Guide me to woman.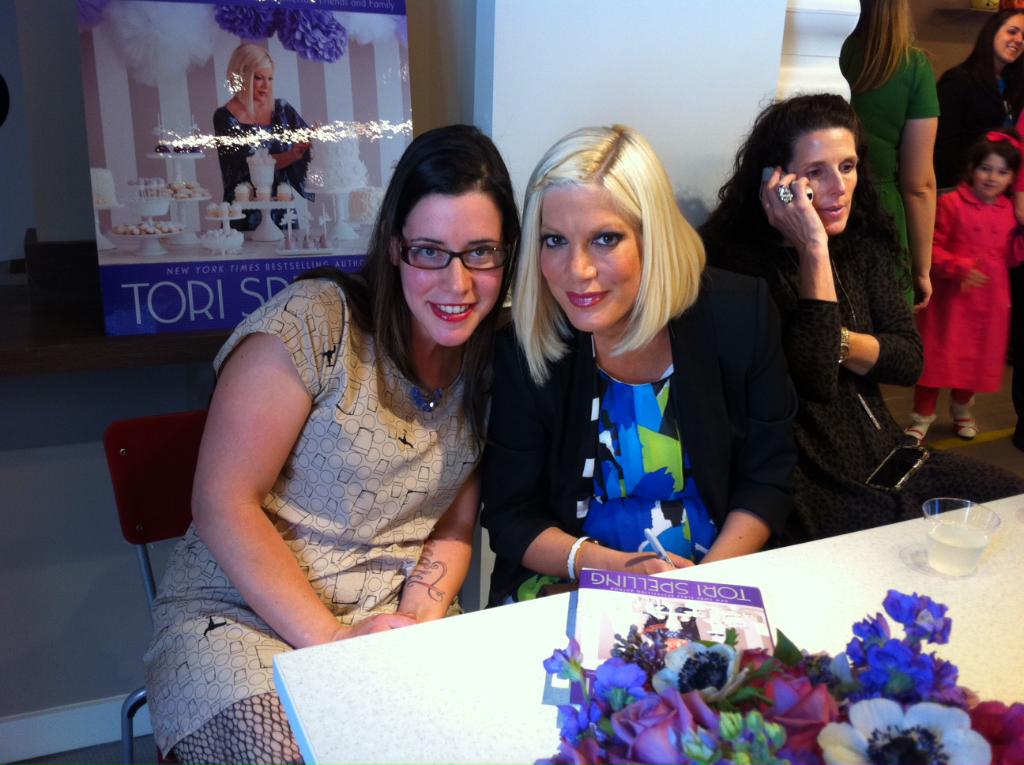
Guidance: left=206, top=40, right=318, bottom=232.
